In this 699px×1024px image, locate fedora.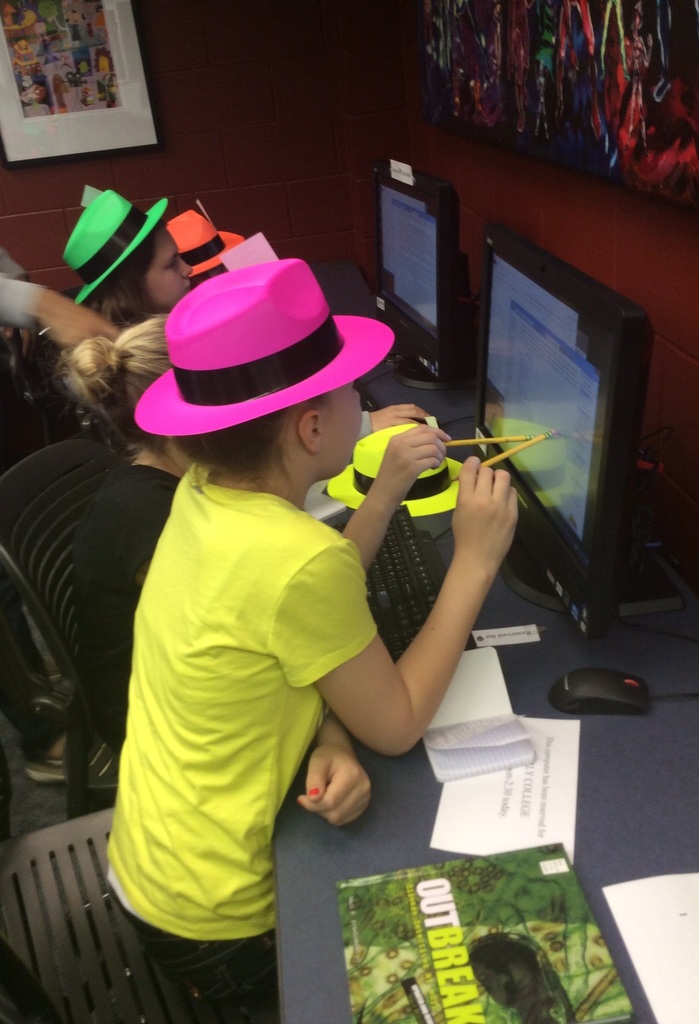
Bounding box: crop(321, 424, 488, 512).
